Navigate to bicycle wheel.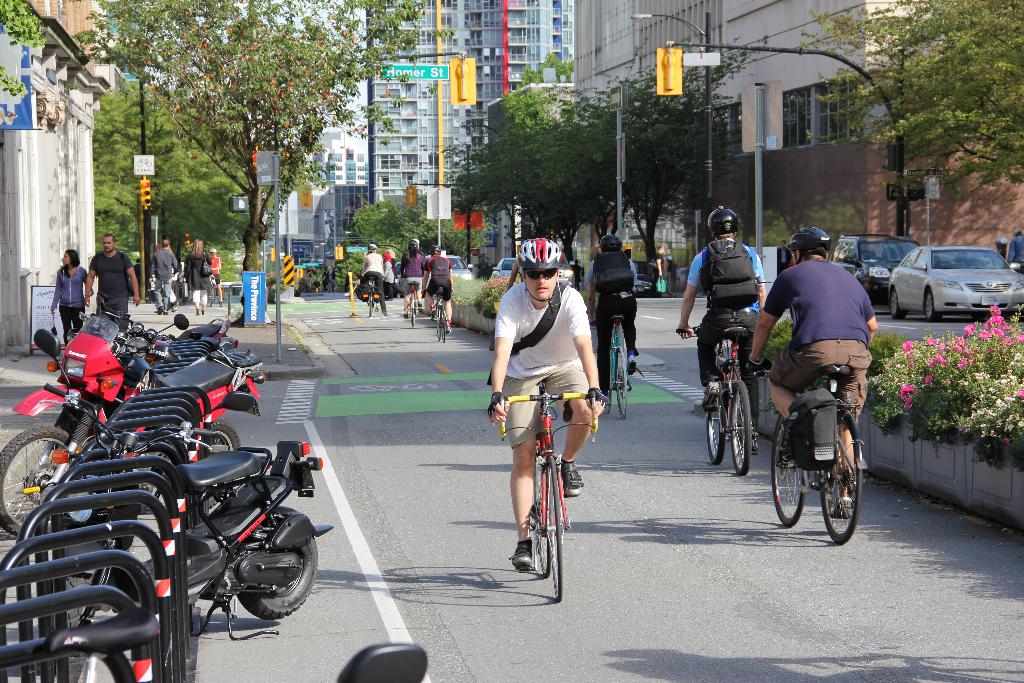
Navigation target: bbox=(543, 454, 566, 599).
